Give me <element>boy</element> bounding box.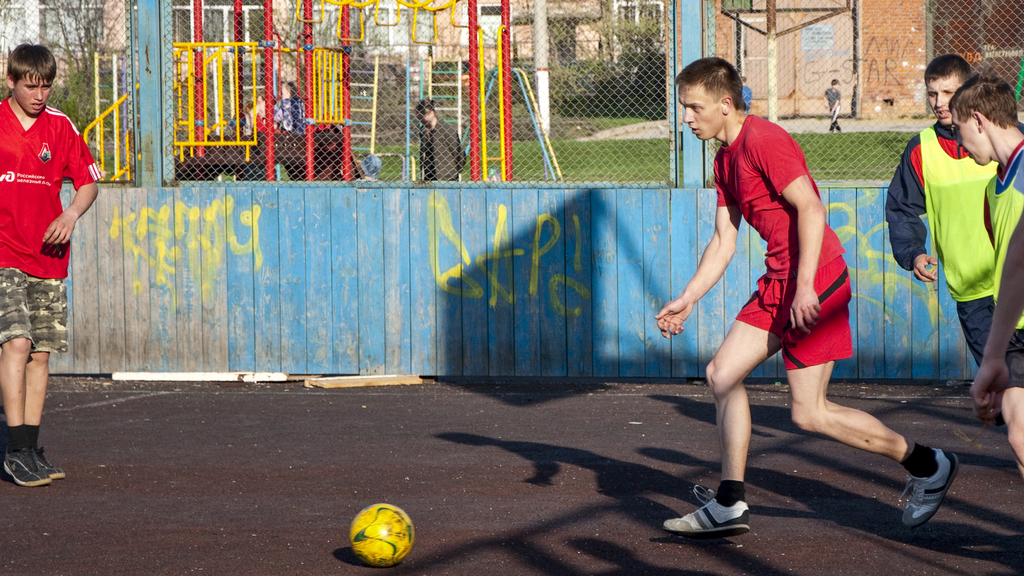
rect(652, 62, 955, 548).
